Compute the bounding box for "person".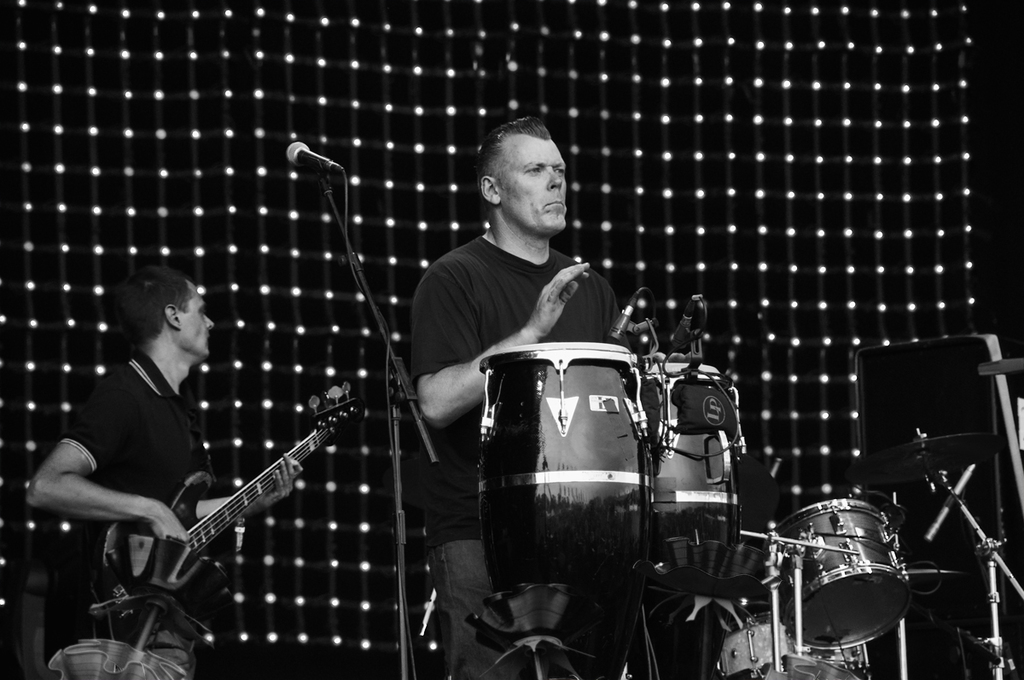
BBox(408, 117, 678, 671).
